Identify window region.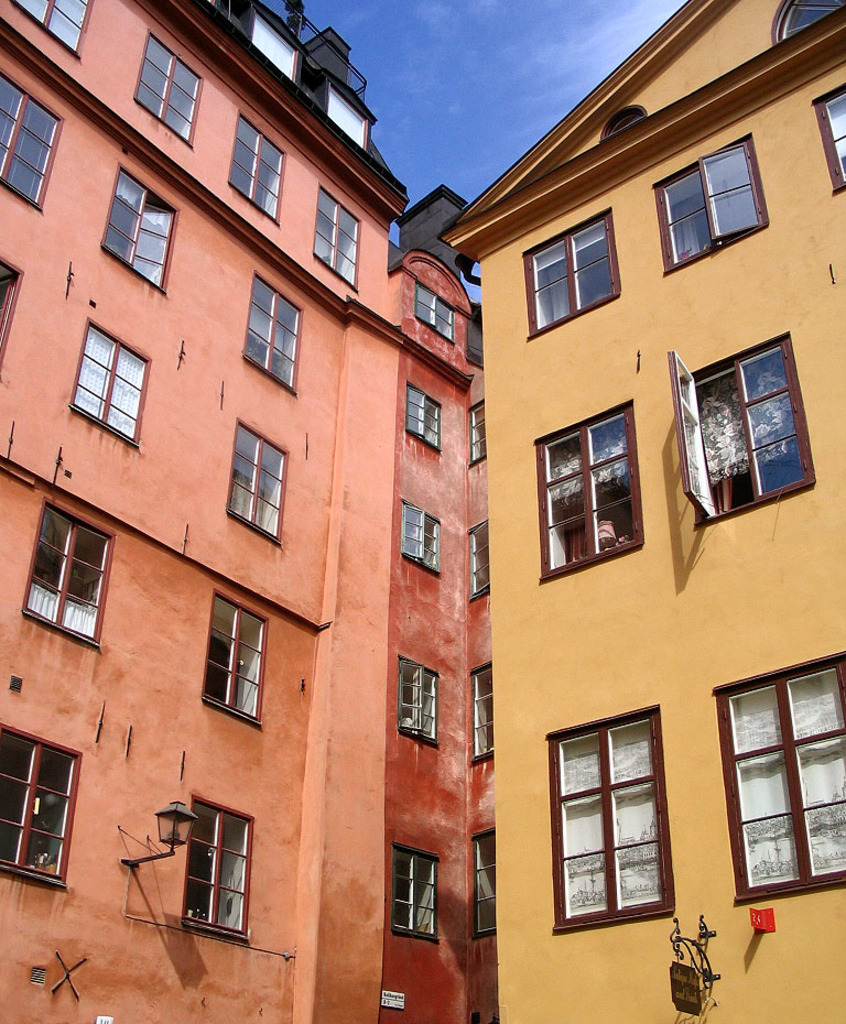
Region: 231/111/294/227.
